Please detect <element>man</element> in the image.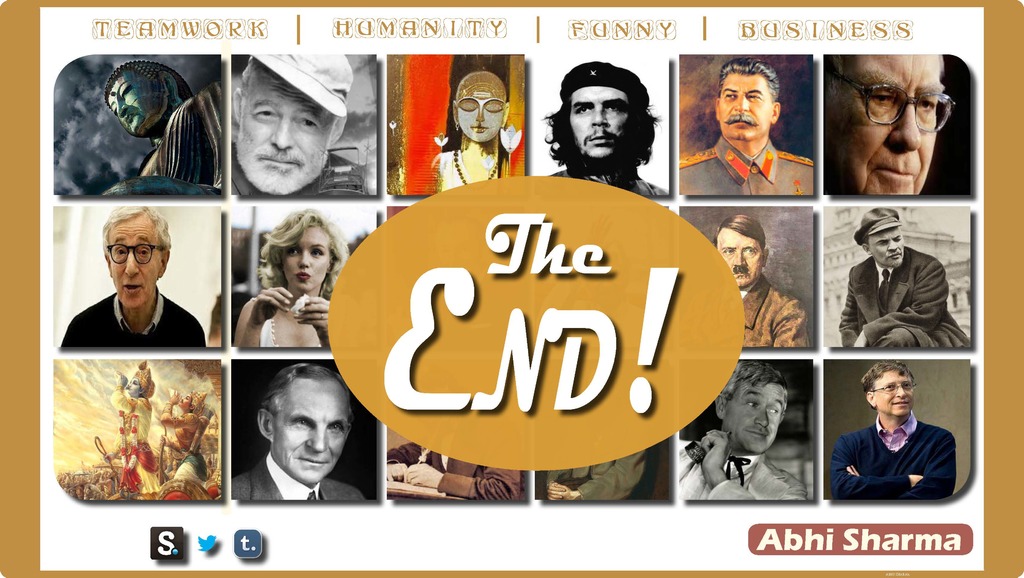
bbox=(543, 58, 673, 202).
